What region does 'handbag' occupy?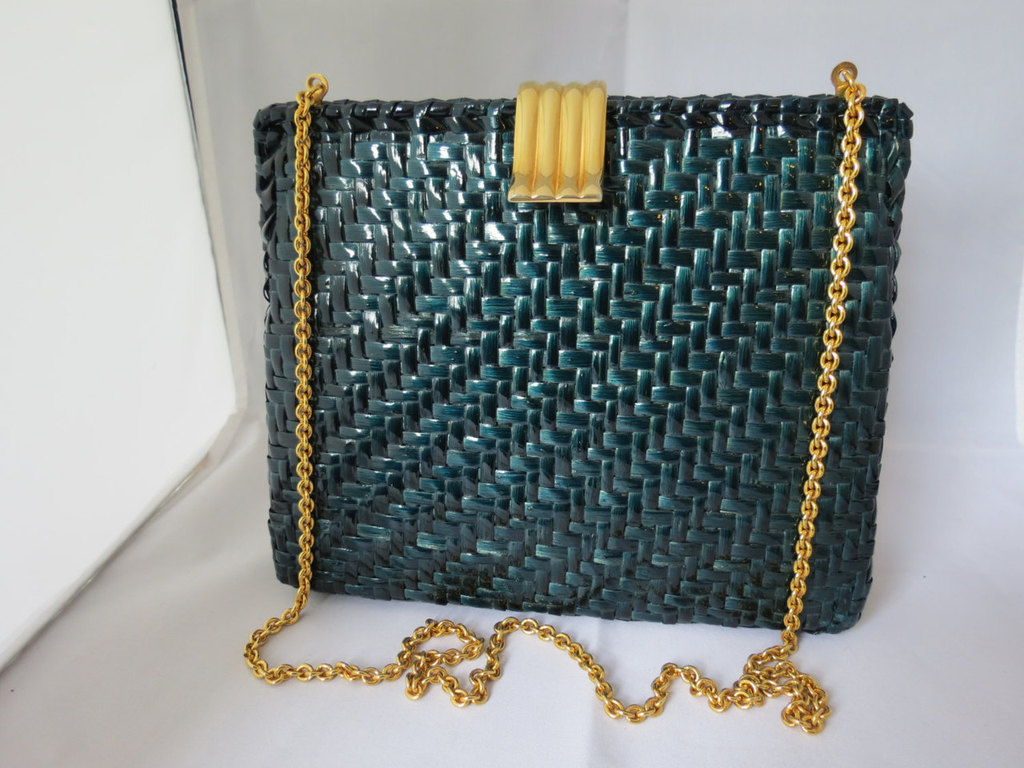
(246,58,916,732).
